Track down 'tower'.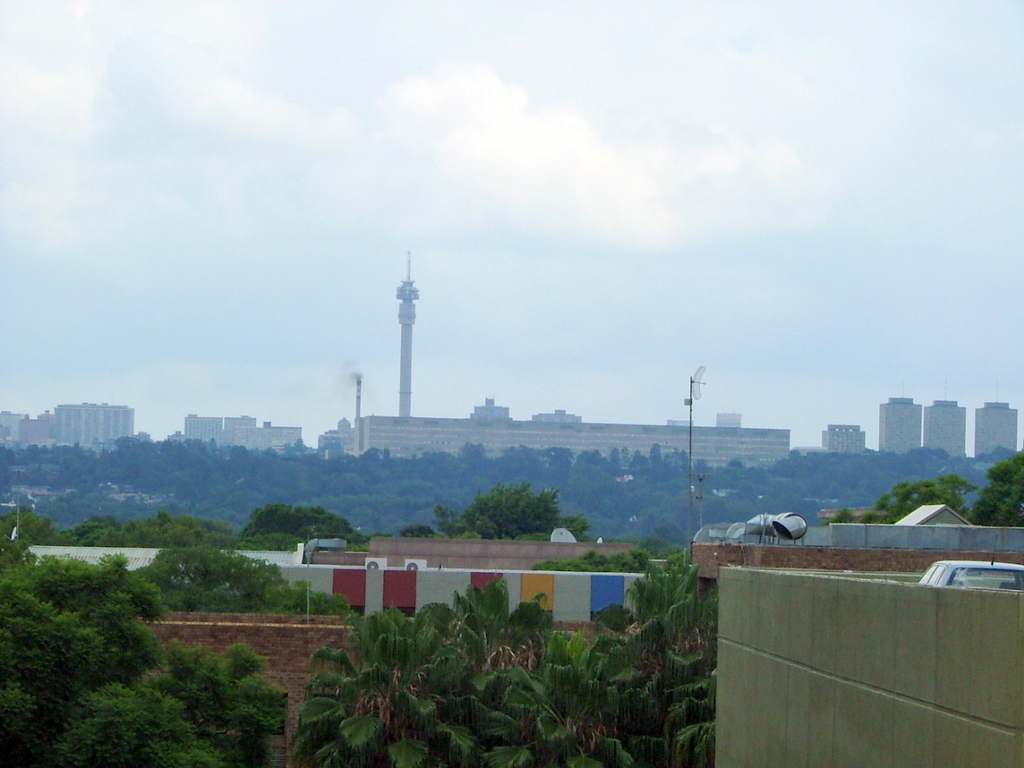
Tracked to (923,398,964,474).
